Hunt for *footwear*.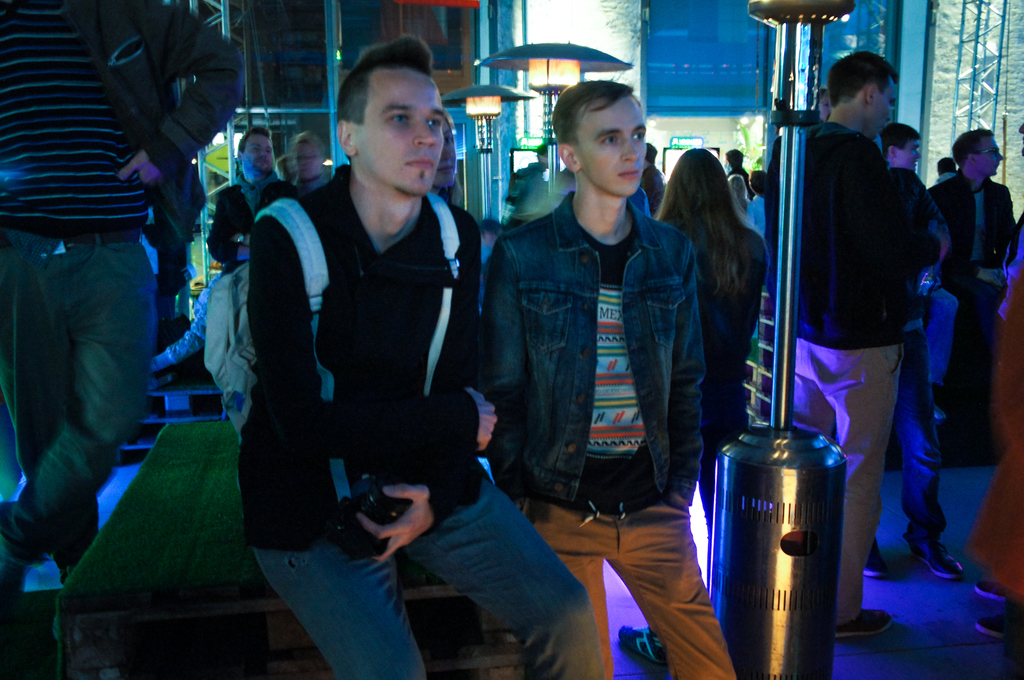
Hunted down at left=979, top=603, right=1011, bottom=642.
